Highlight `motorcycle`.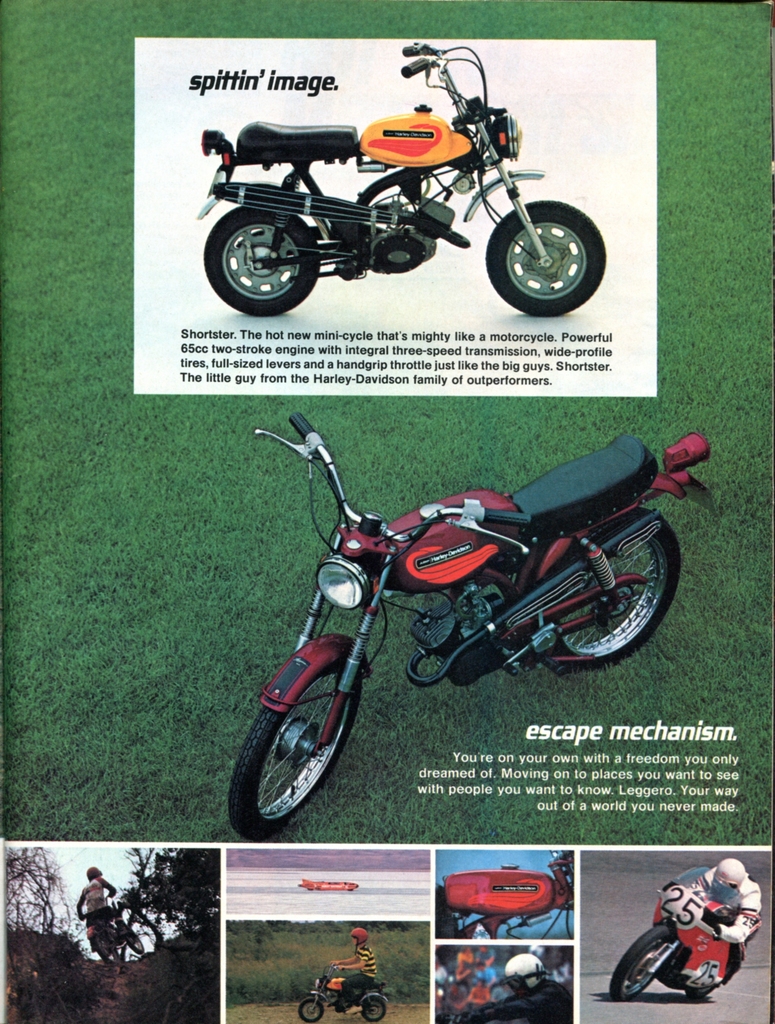
Highlighted region: rect(196, 45, 609, 314).
